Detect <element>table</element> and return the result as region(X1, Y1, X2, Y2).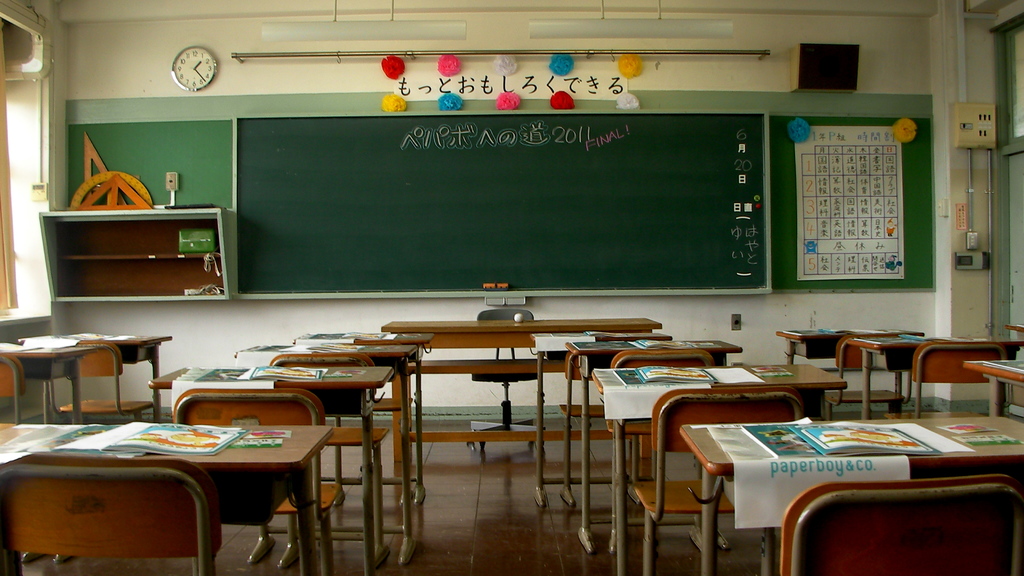
region(825, 335, 1023, 410).
